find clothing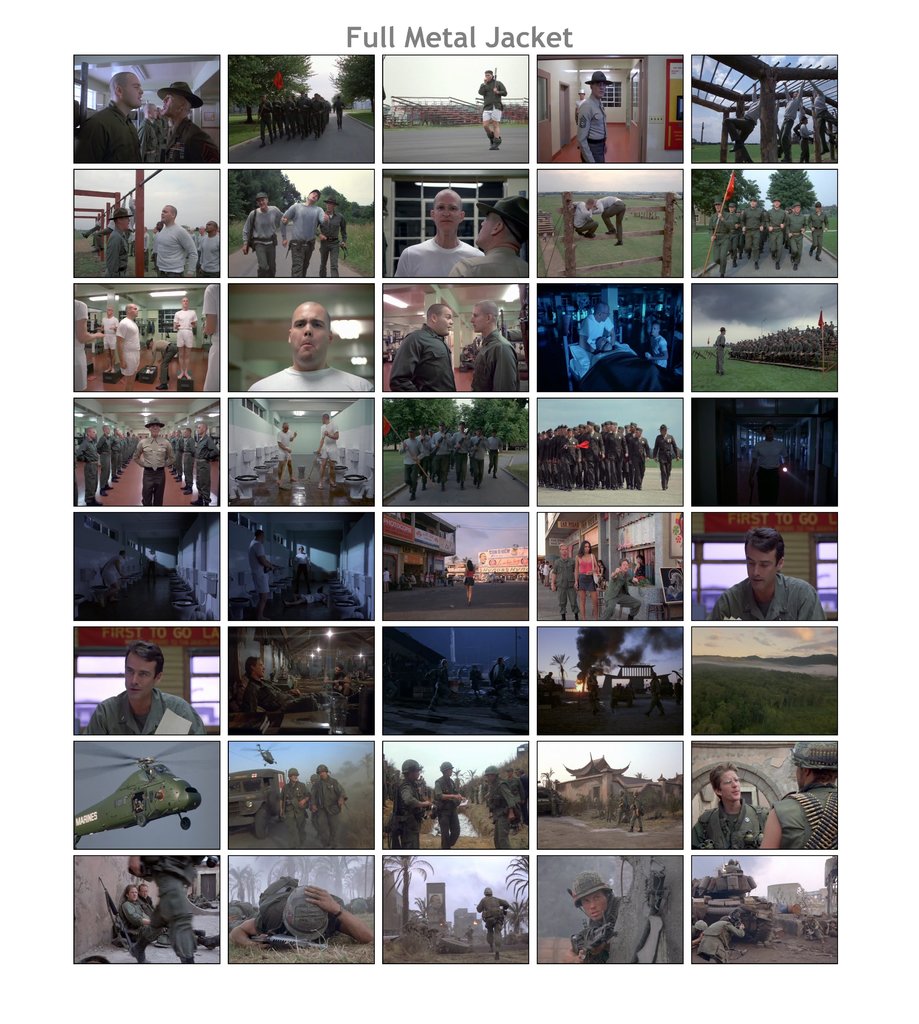
bbox=(428, 774, 461, 848)
